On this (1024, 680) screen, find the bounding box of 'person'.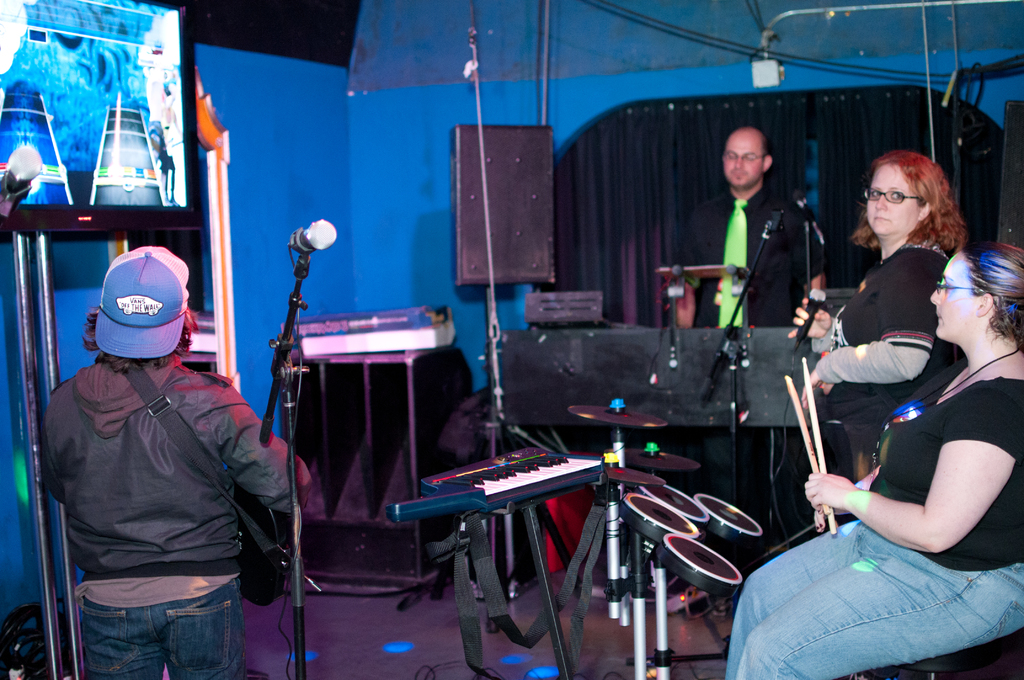
Bounding box: [785, 143, 966, 479].
